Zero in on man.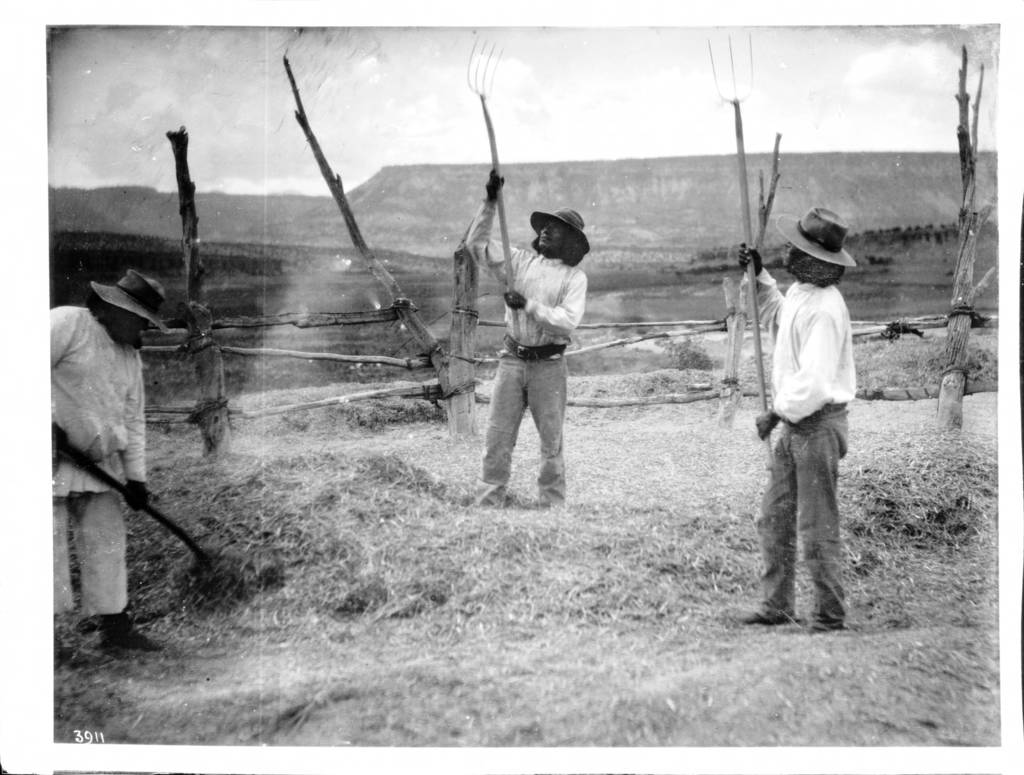
Zeroed in: l=471, t=193, r=608, b=518.
